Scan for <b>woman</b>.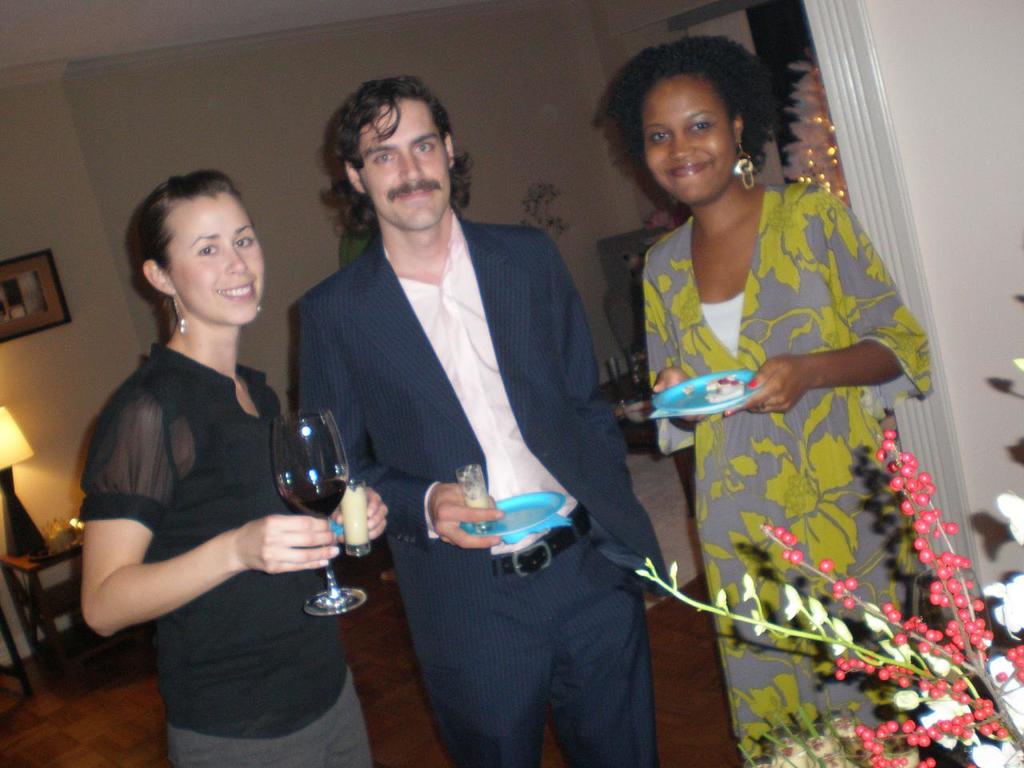
Scan result: [605,43,939,767].
